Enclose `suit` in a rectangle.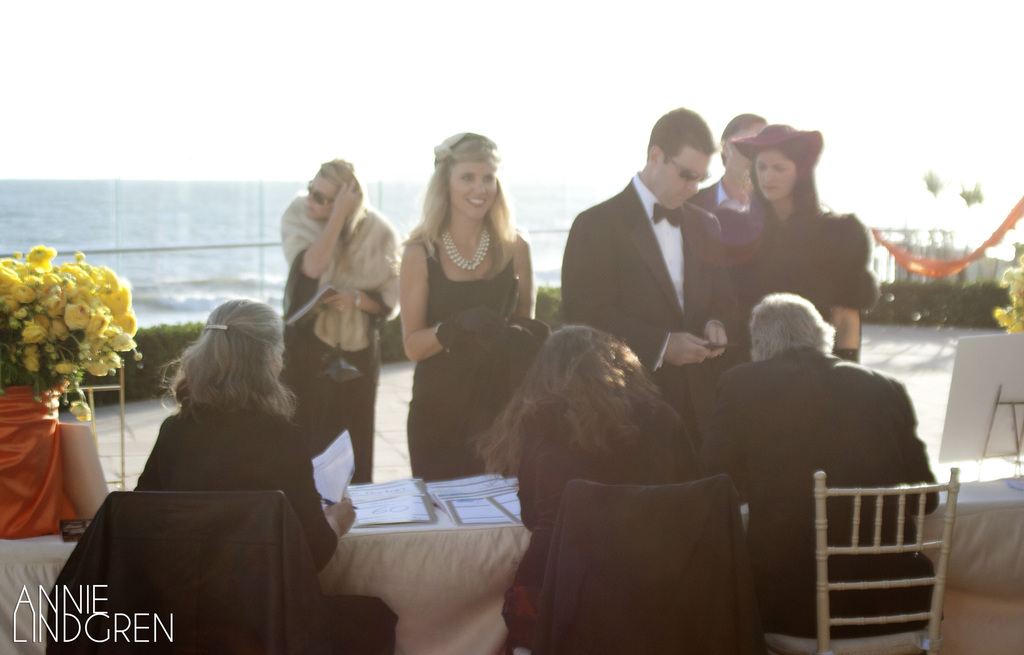
x1=717, y1=346, x2=942, y2=637.
